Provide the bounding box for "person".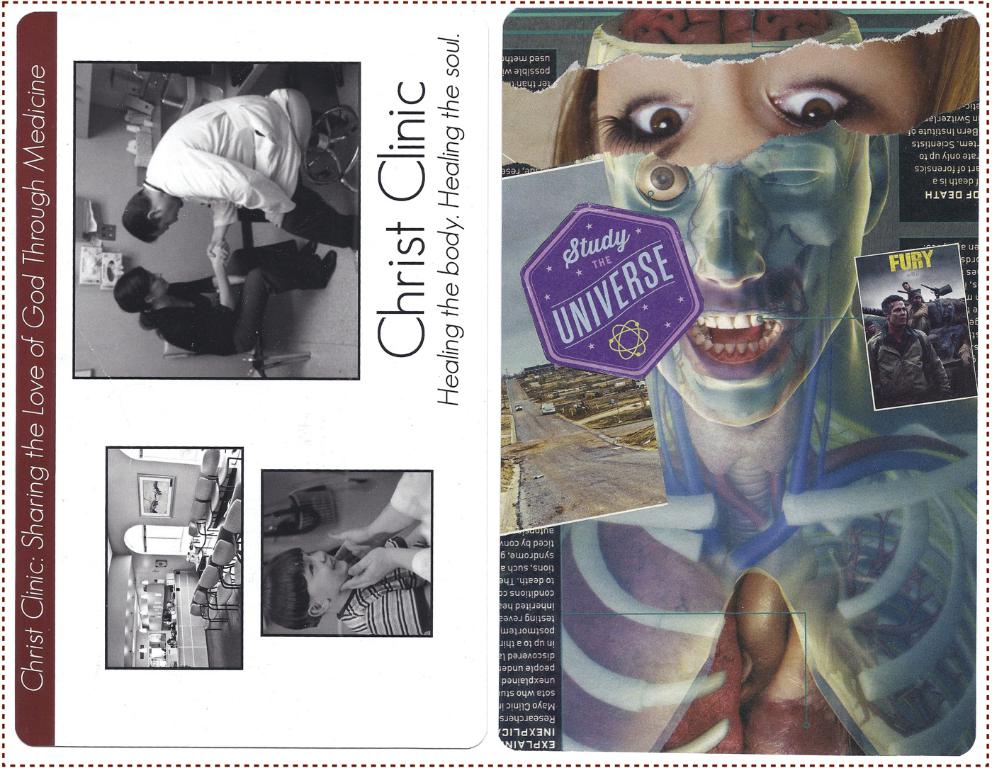
crop(896, 278, 934, 335).
